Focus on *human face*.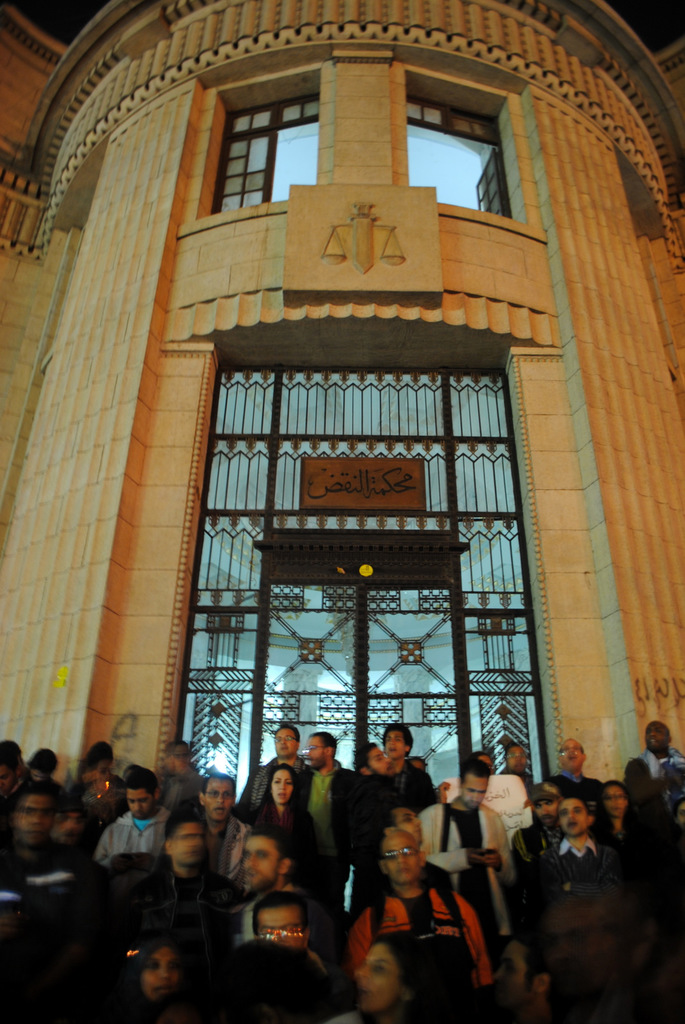
Focused at 367:748:397:775.
